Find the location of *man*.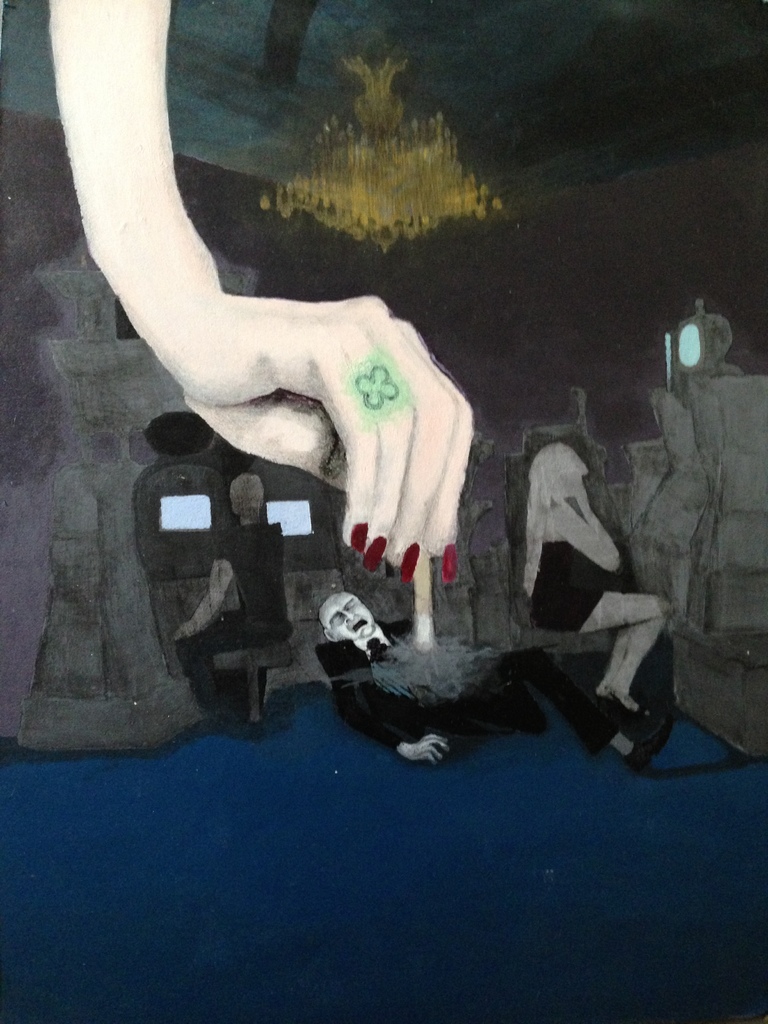
Location: (175, 476, 292, 729).
